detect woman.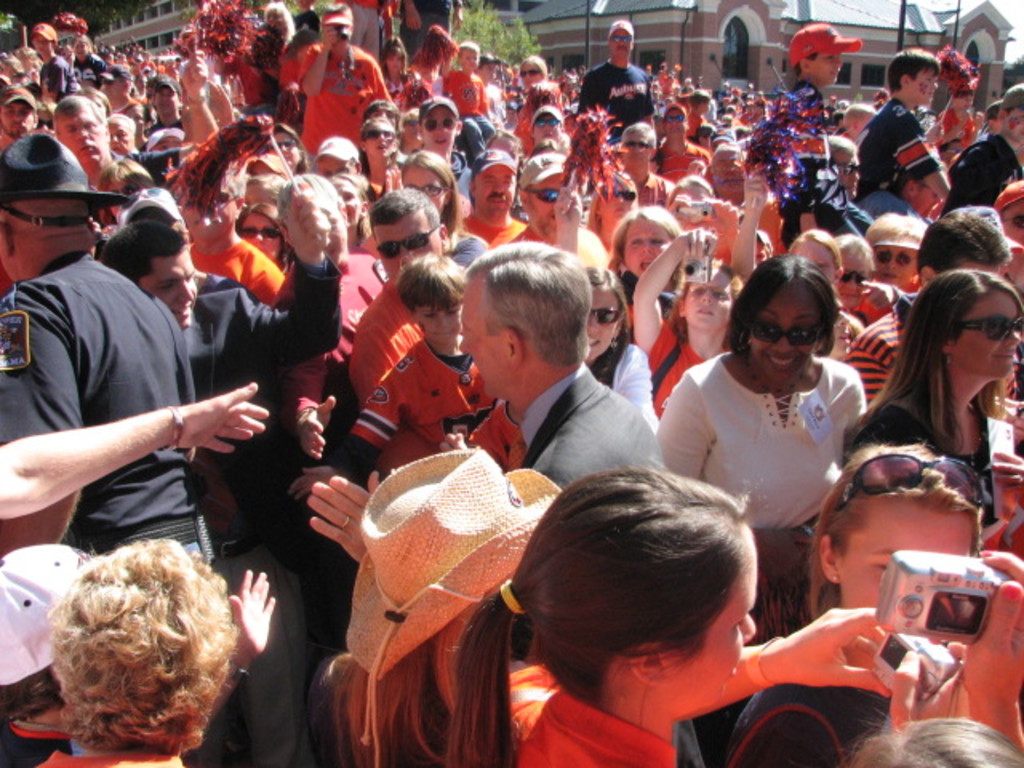
Detected at bbox=(237, 197, 286, 275).
